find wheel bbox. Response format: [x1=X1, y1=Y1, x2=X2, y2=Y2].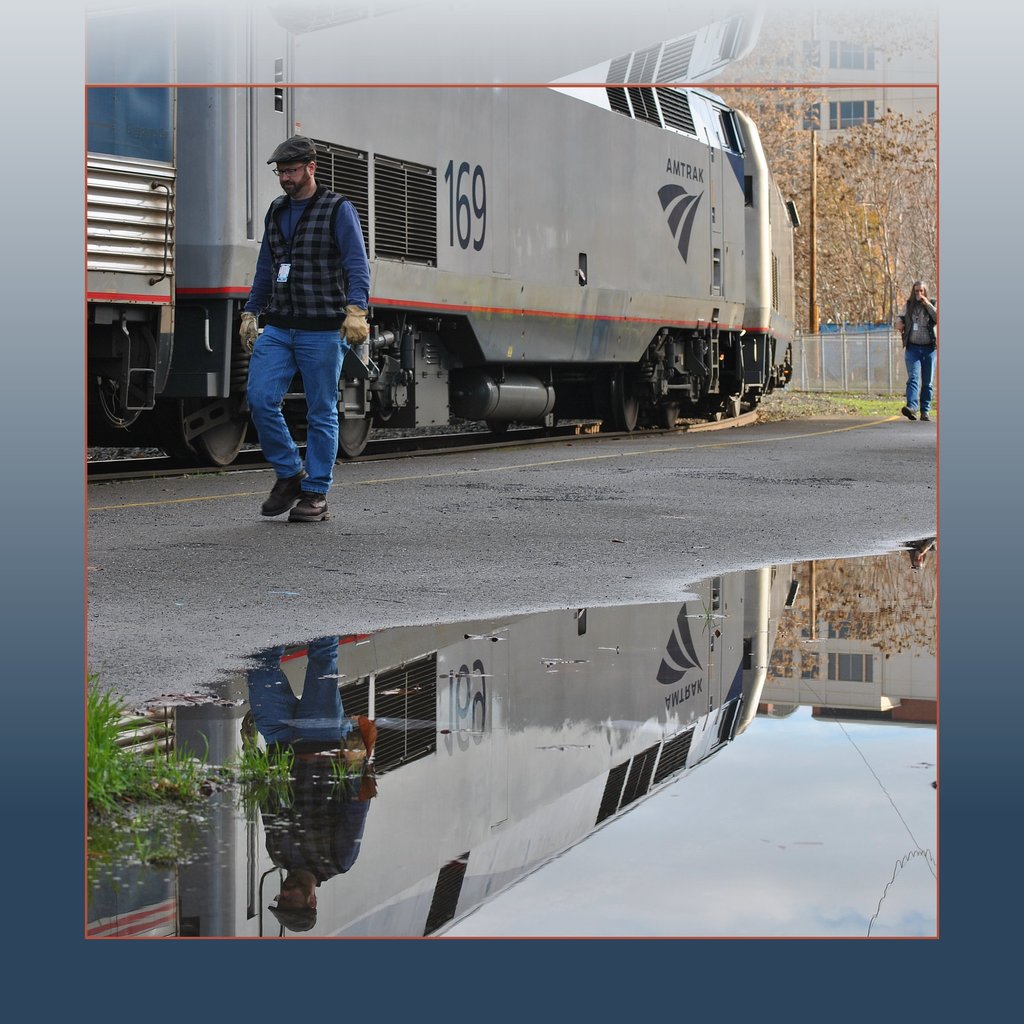
[x1=705, y1=409, x2=723, y2=421].
